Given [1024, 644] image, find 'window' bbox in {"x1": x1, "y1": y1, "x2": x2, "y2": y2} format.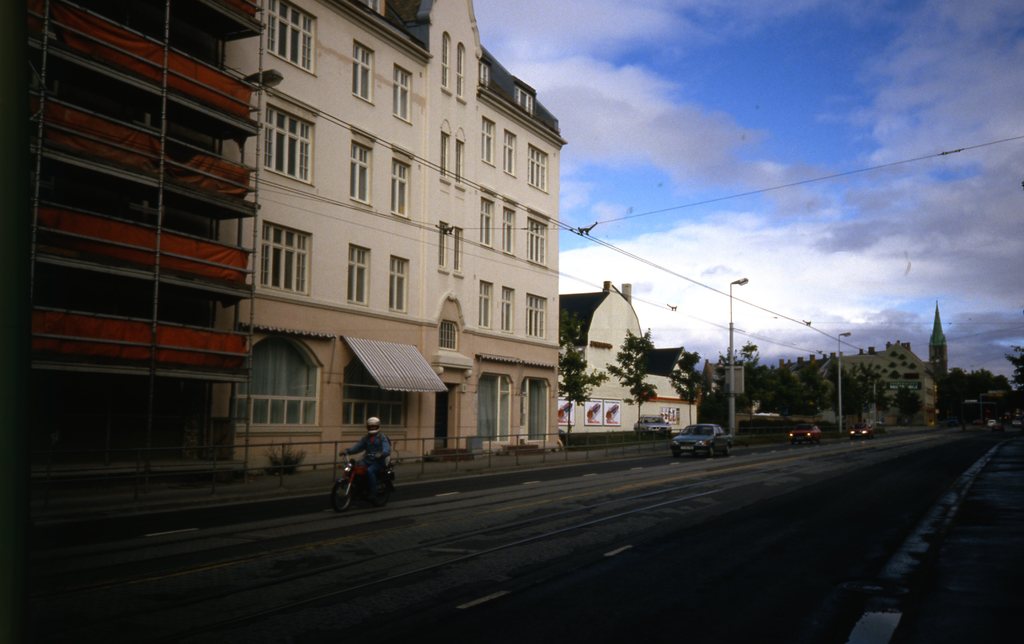
{"x1": 264, "y1": 0, "x2": 317, "y2": 74}.
